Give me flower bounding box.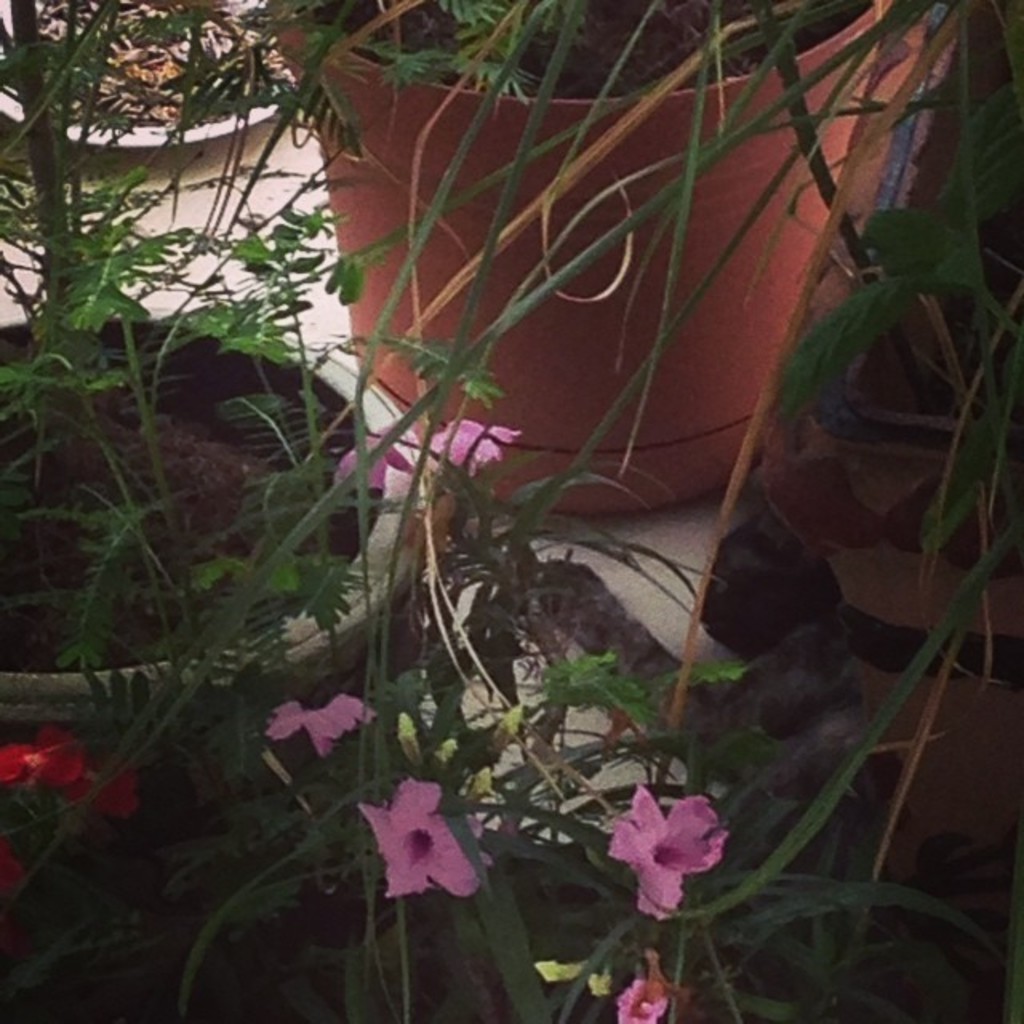
bbox=[61, 765, 139, 813].
